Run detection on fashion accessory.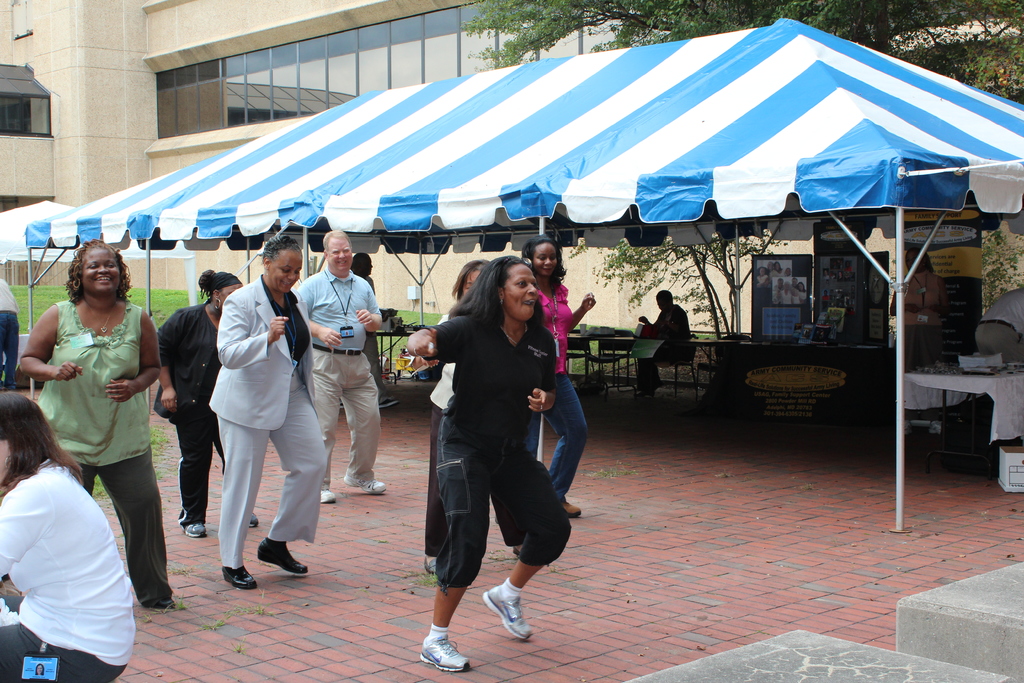
Result: select_region(482, 584, 532, 644).
